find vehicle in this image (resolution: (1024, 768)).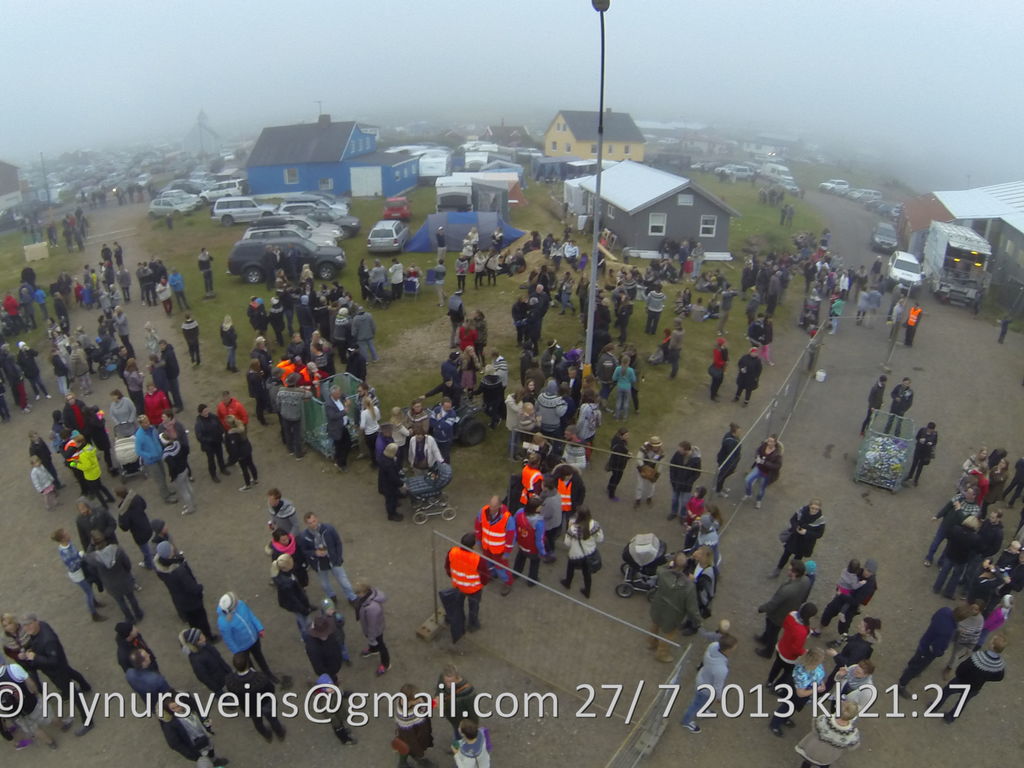
(242, 223, 345, 248).
